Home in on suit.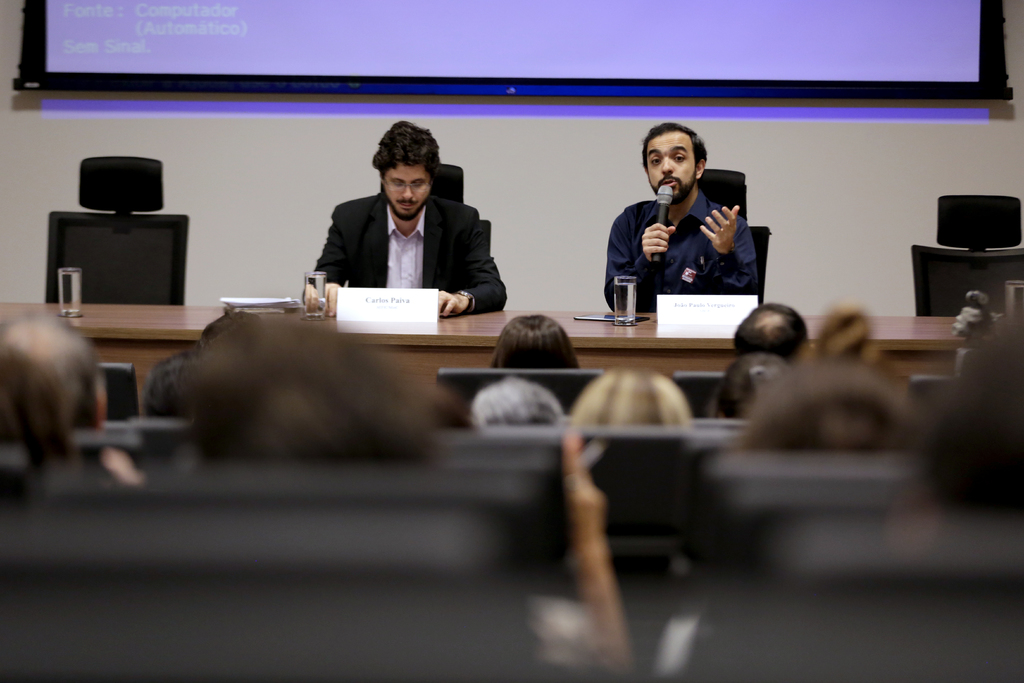
Homed in at rect(302, 165, 500, 307).
